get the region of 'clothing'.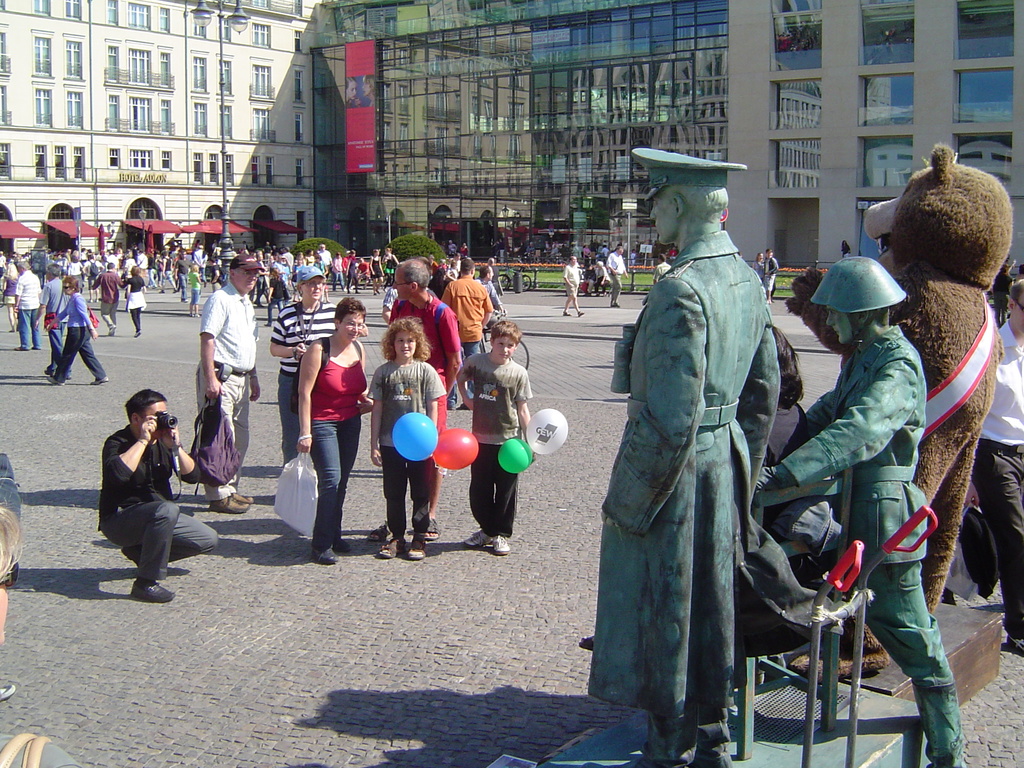
Rect(309, 329, 366, 554).
